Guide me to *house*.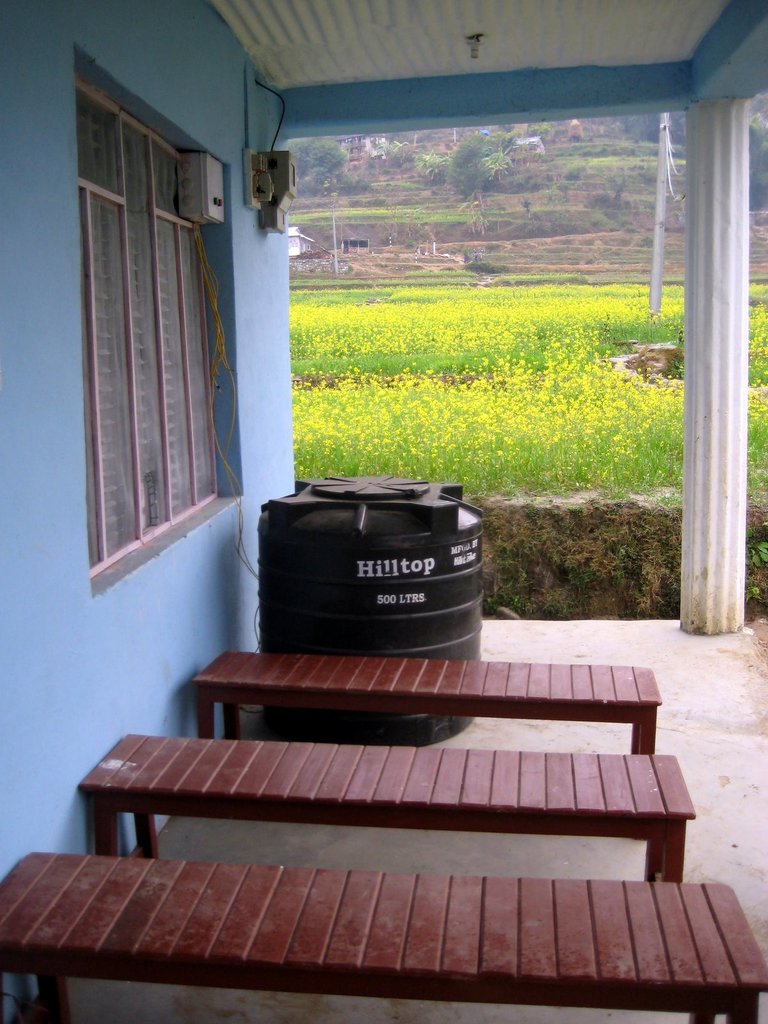
Guidance: [0, 0, 767, 1023].
